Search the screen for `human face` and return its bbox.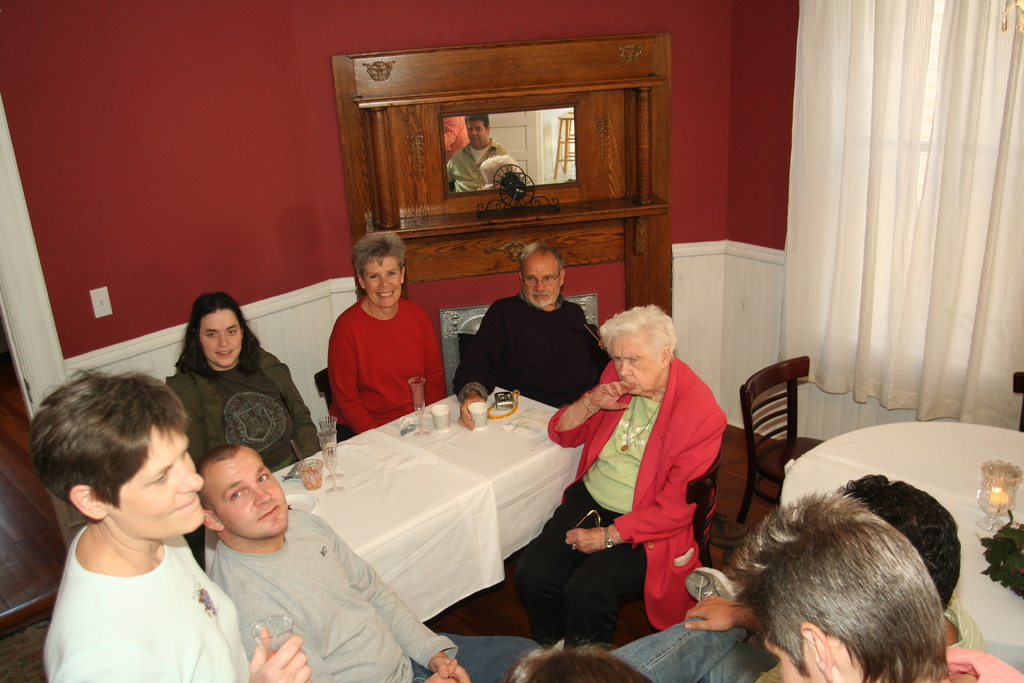
Found: x1=205, y1=445, x2=288, y2=537.
